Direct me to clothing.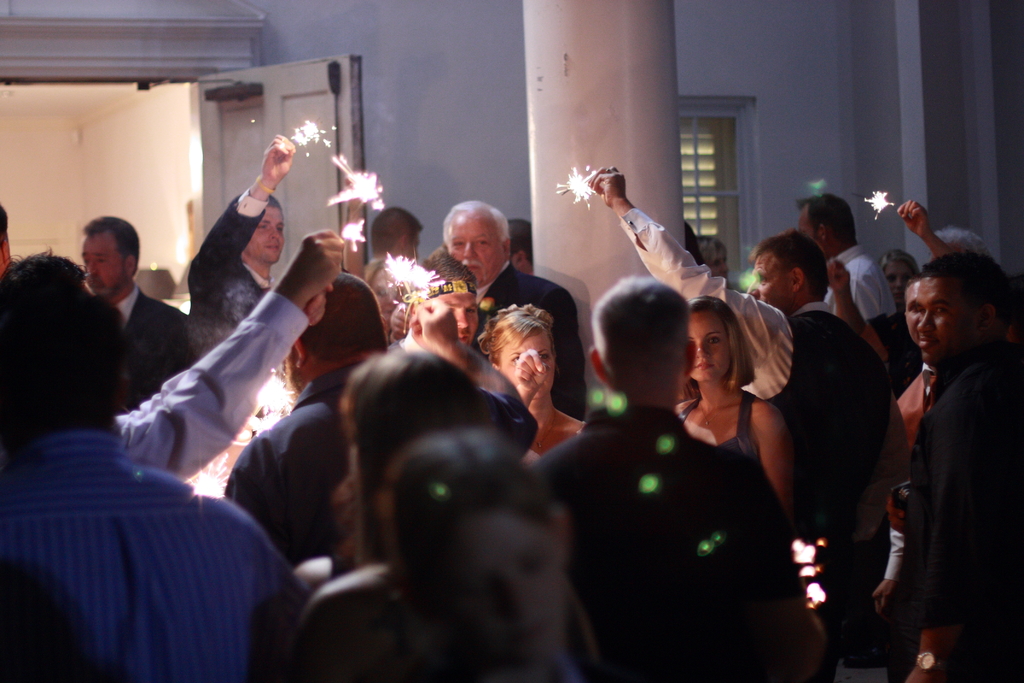
Direction: bbox=(678, 389, 764, 469).
